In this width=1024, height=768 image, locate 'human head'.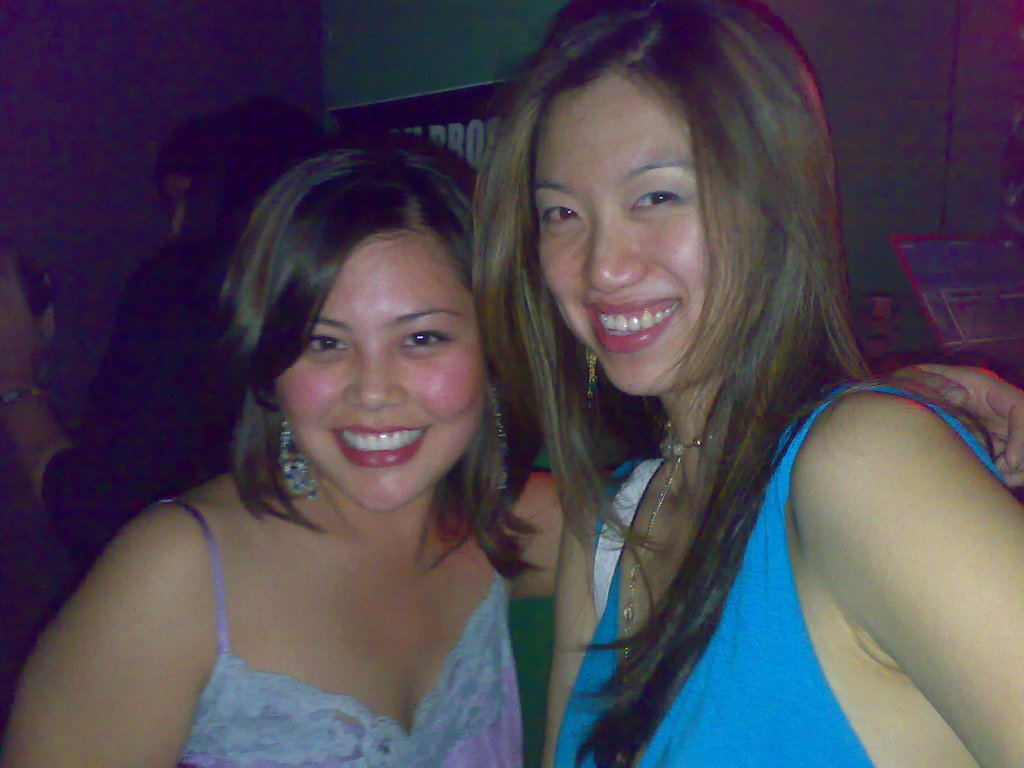
Bounding box: [x1=486, y1=10, x2=827, y2=398].
